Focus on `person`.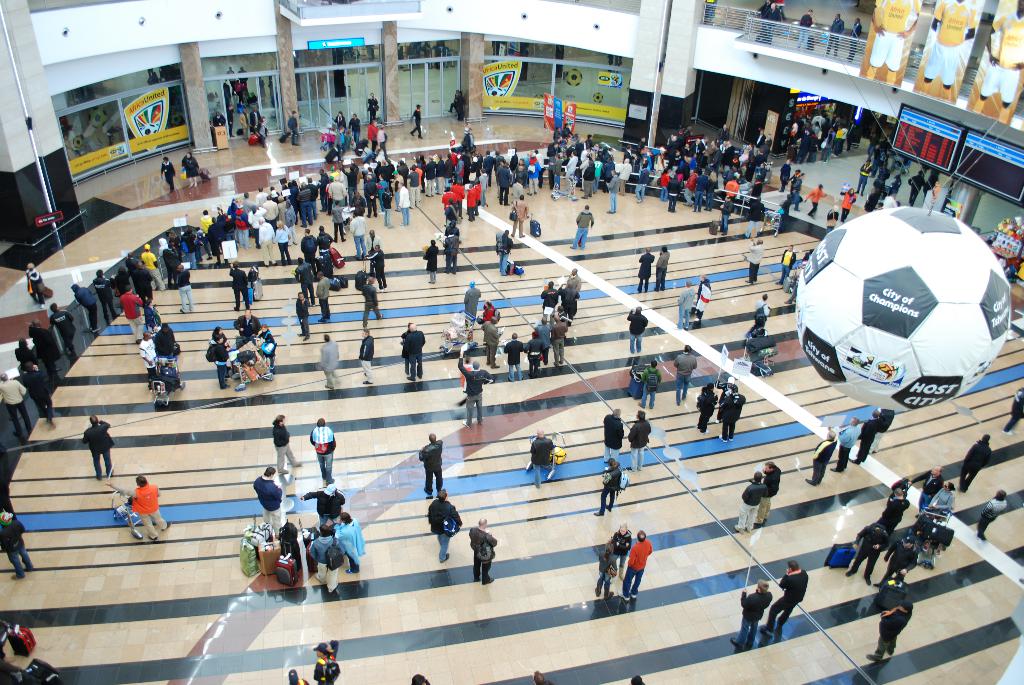
Focused at pyautogui.locateOnScreen(232, 79, 243, 102).
